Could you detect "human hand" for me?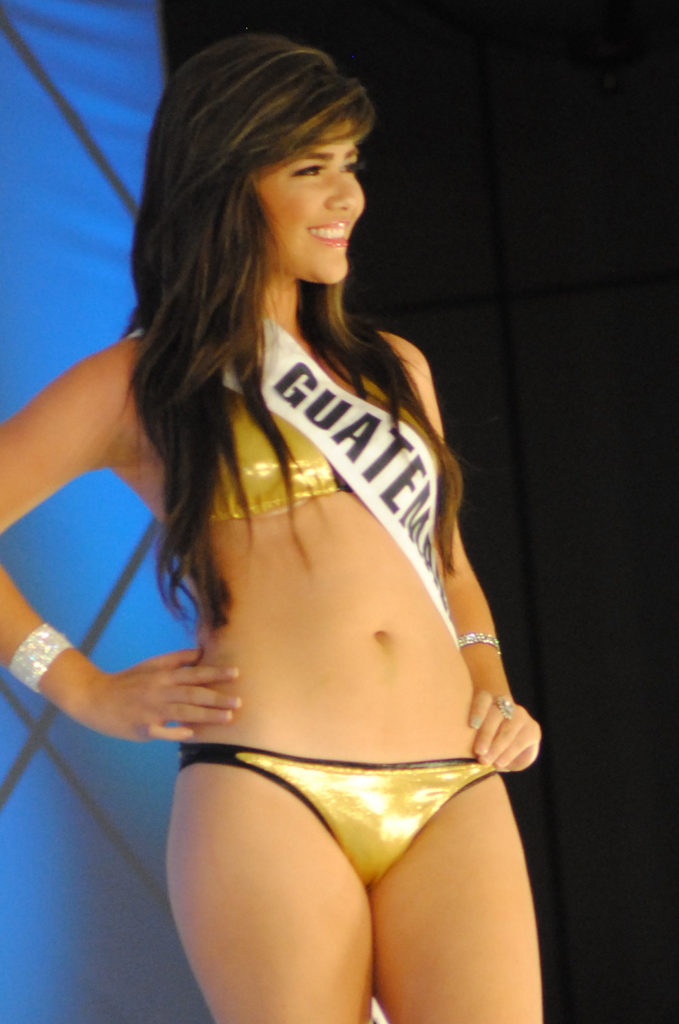
Detection result: [left=56, top=644, right=287, bottom=762].
